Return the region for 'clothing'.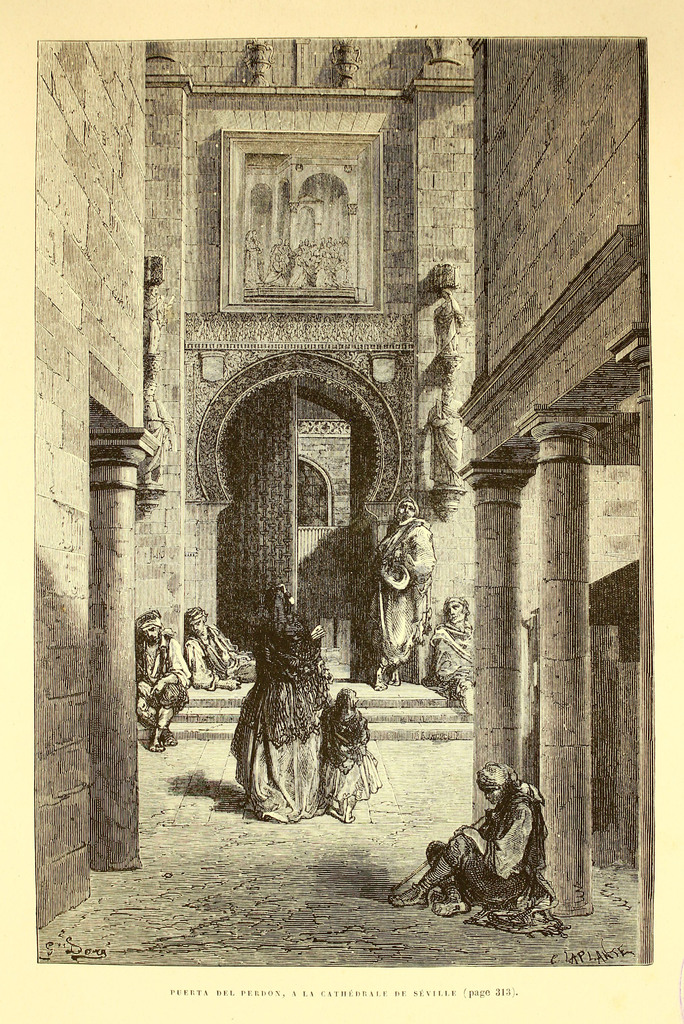
(left=433, top=619, right=479, bottom=712).
